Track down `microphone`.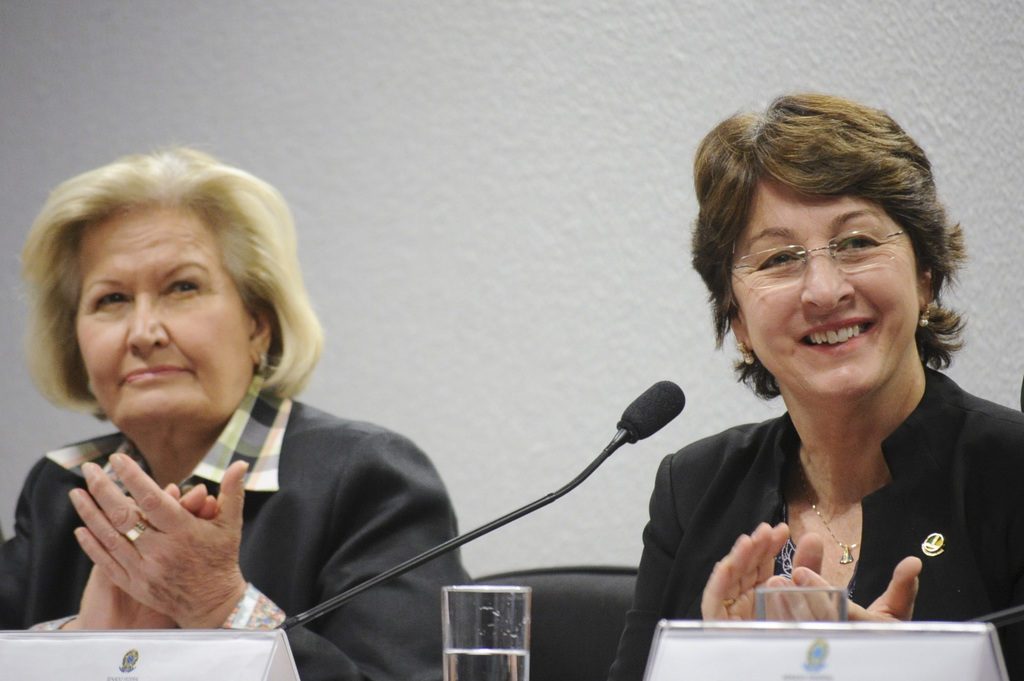
Tracked to 278,373,696,633.
